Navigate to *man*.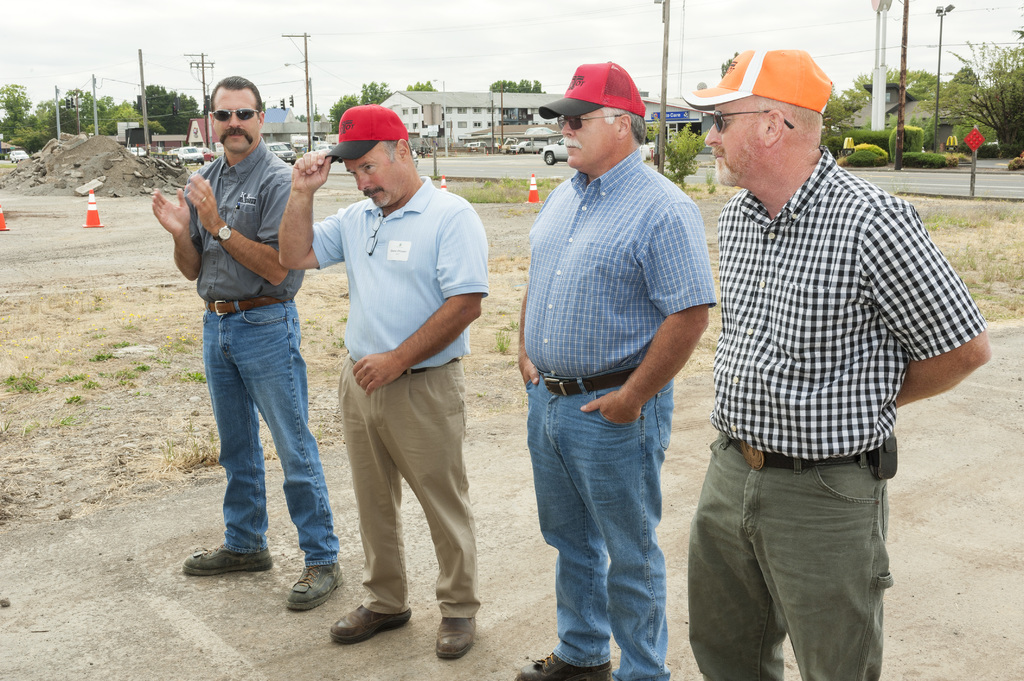
Navigation target: left=142, top=75, right=349, bottom=614.
